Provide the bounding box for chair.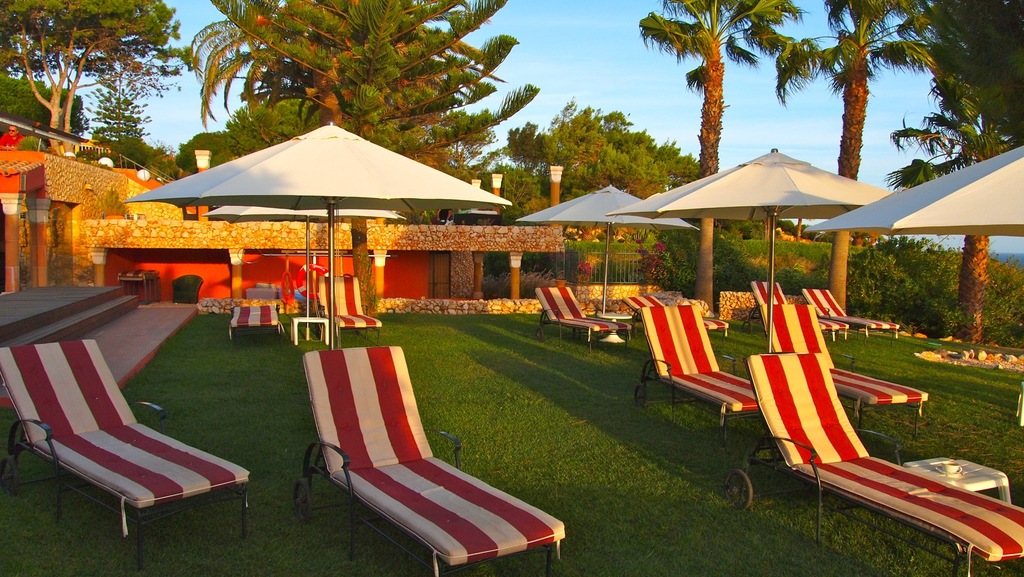
796,282,900,346.
